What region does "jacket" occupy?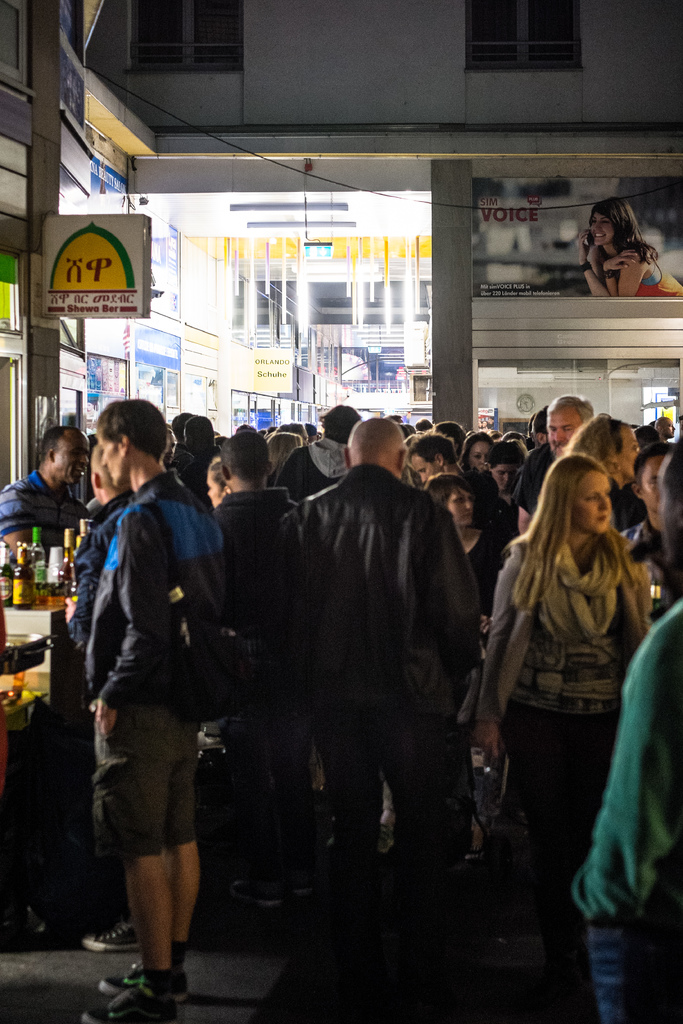
<region>257, 462, 486, 721</region>.
